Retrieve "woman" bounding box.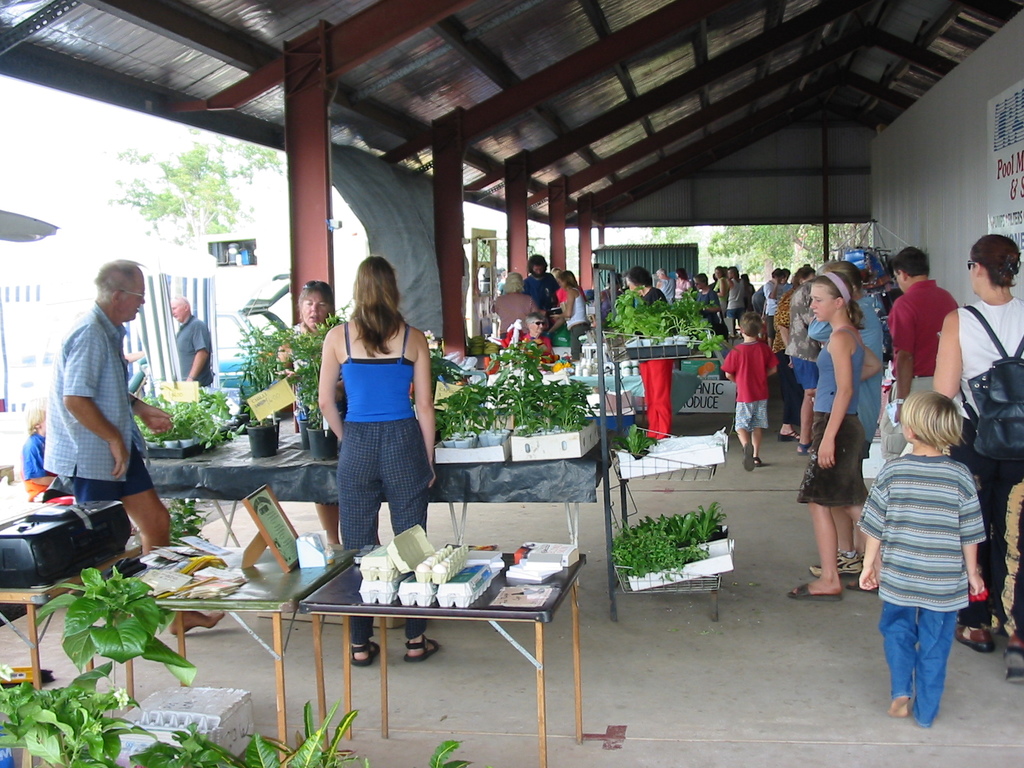
Bounding box: rect(275, 286, 386, 550).
